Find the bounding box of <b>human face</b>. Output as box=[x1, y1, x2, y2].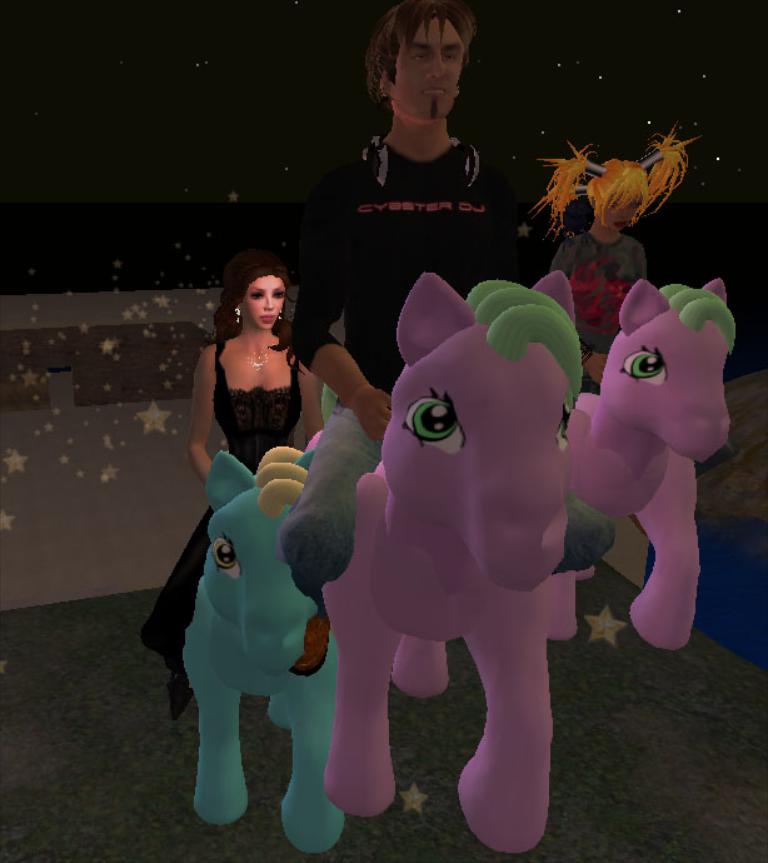
box=[604, 203, 640, 233].
